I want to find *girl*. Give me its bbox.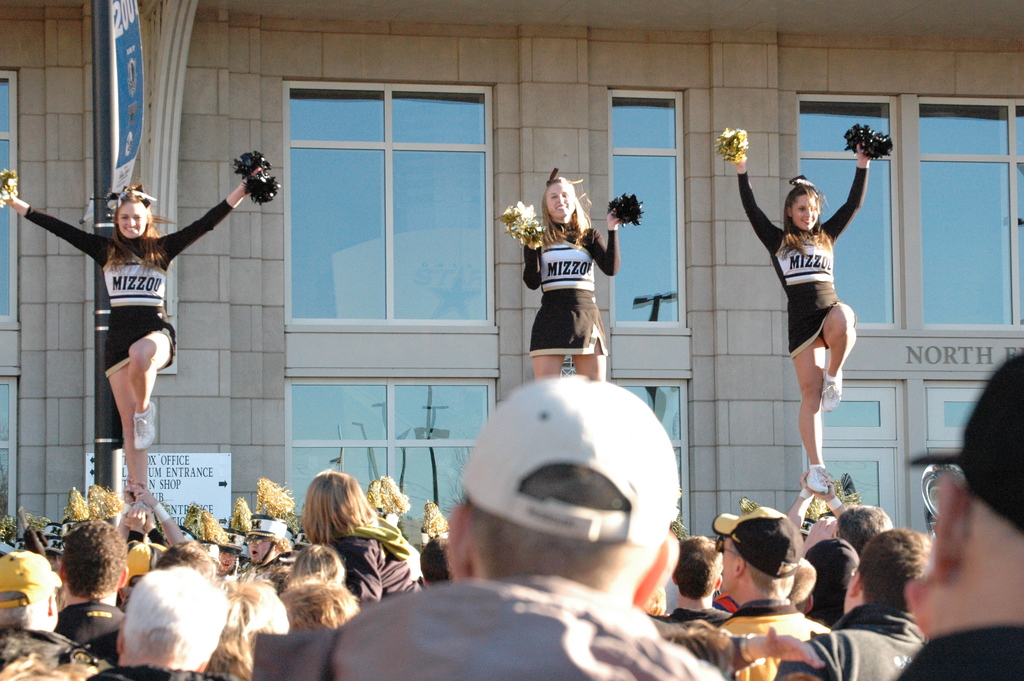
crop(22, 166, 269, 481).
